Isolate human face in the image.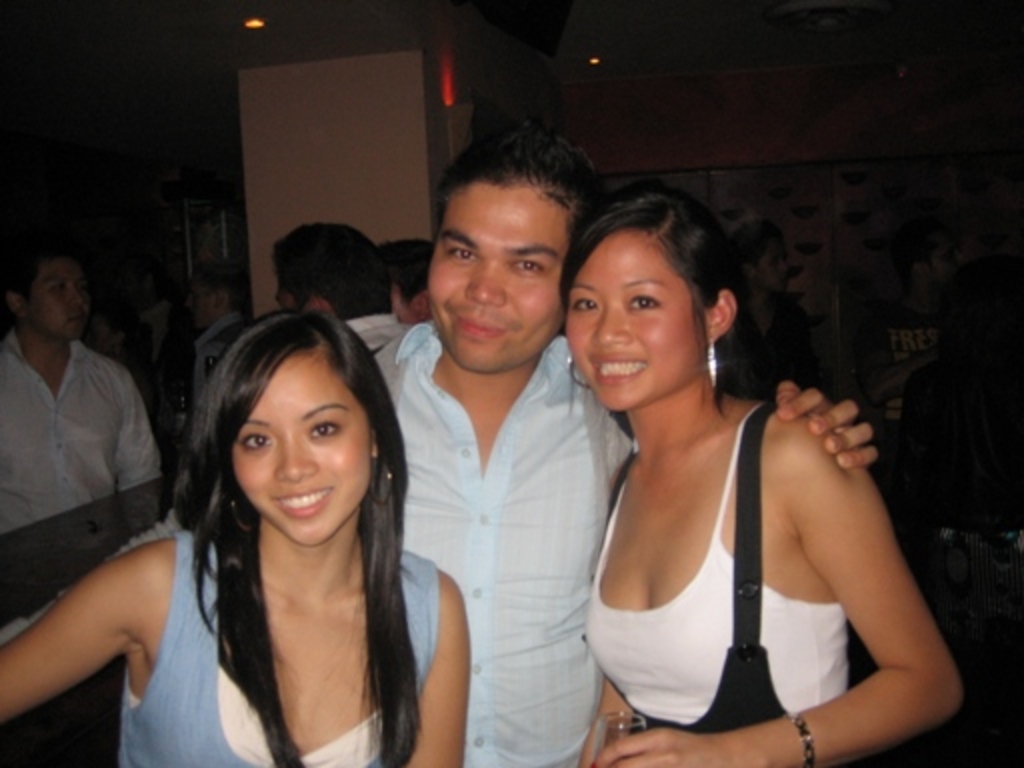
Isolated region: crop(420, 174, 566, 370).
